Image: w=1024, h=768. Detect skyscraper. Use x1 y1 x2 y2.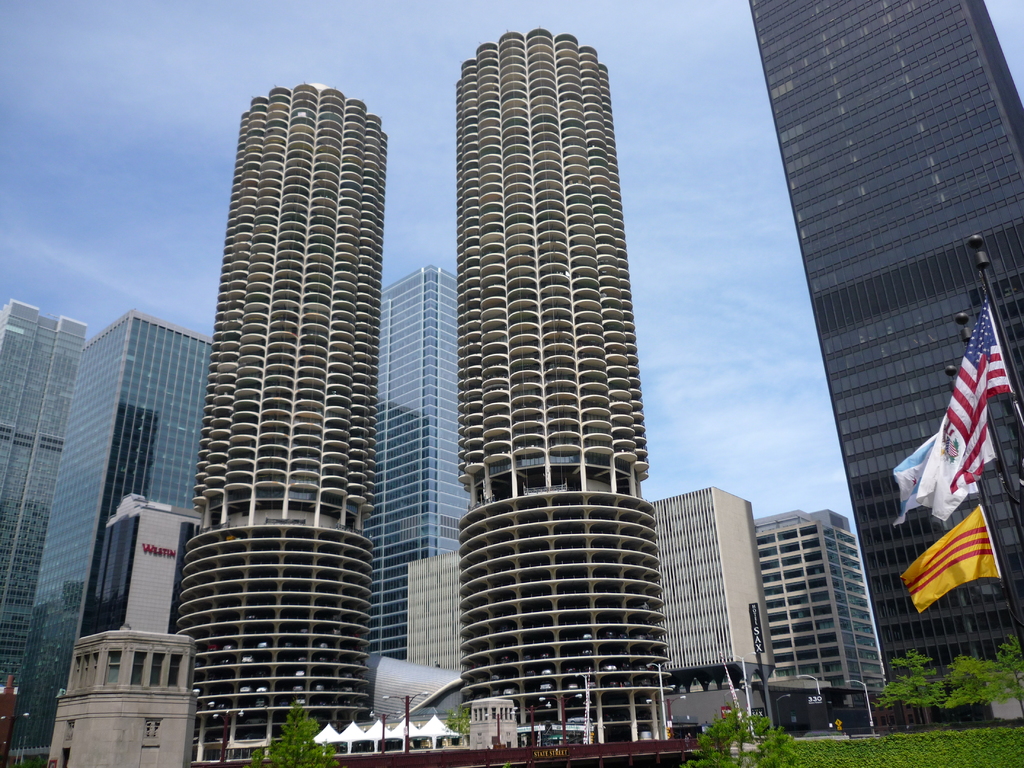
367 258 467 721.
